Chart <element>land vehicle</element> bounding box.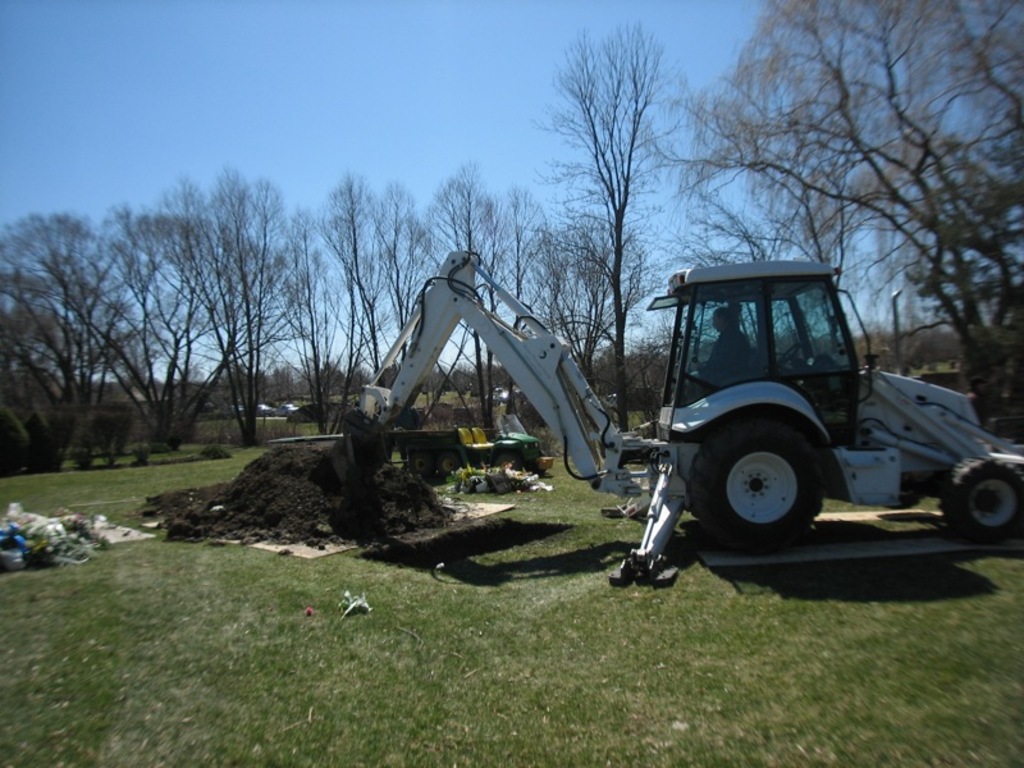
Charted: [438, 410, 539, 470].
